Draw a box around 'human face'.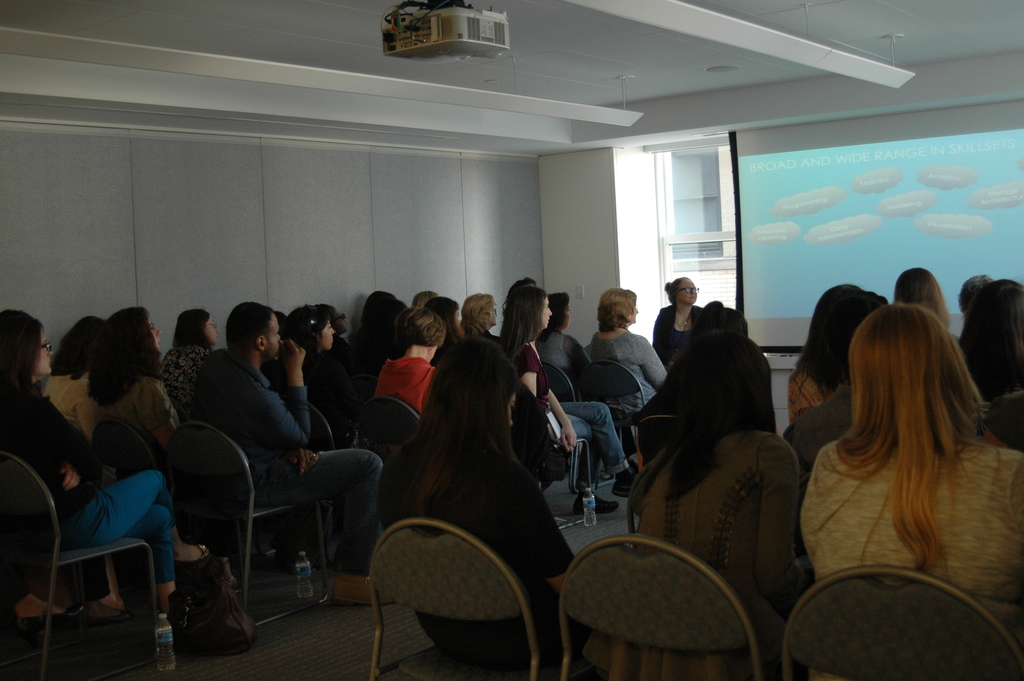
(149, 315, 159, 352).
